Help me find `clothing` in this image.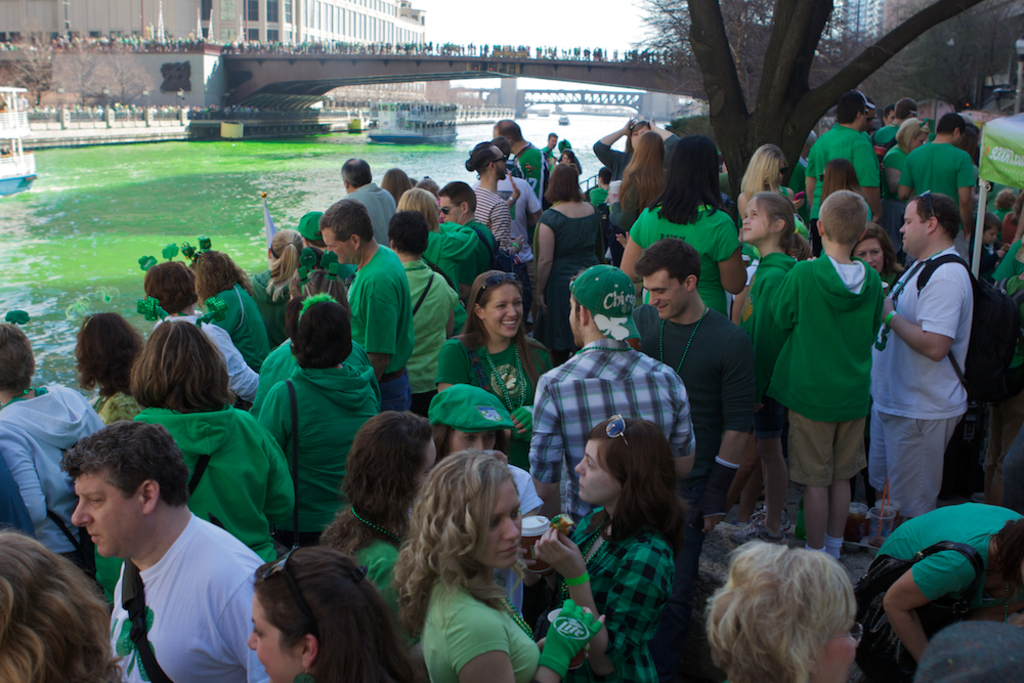
Found it: locate(422, 216, 486, 298).
